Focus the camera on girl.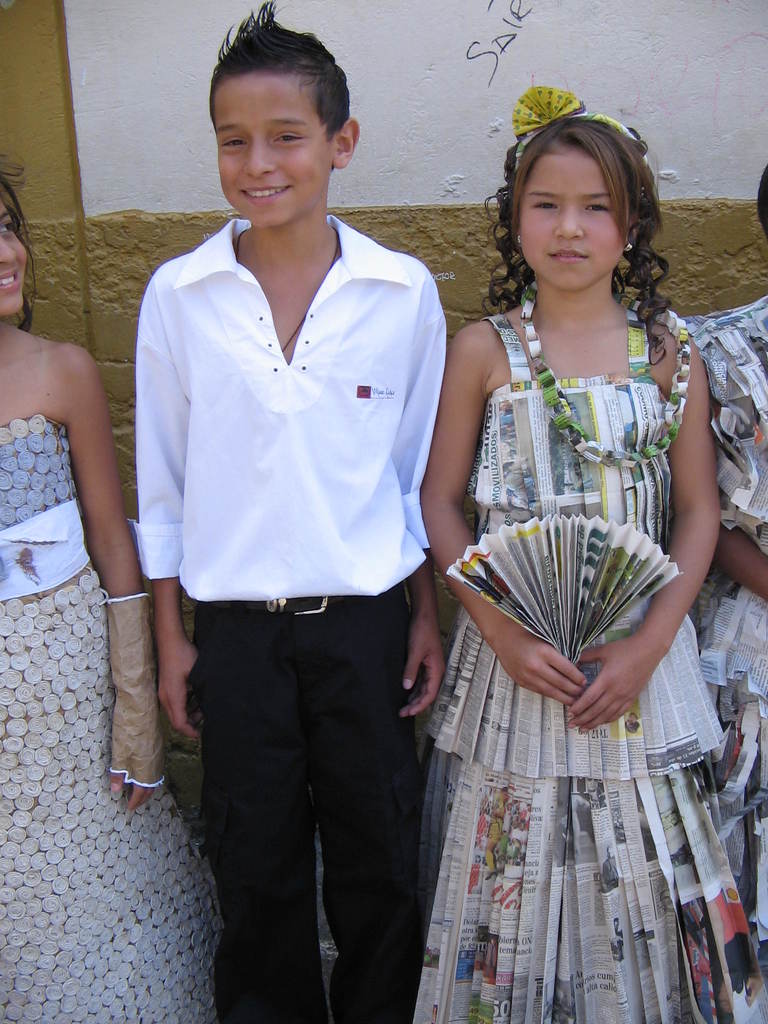
Focus region: [0,159,227,1023].
